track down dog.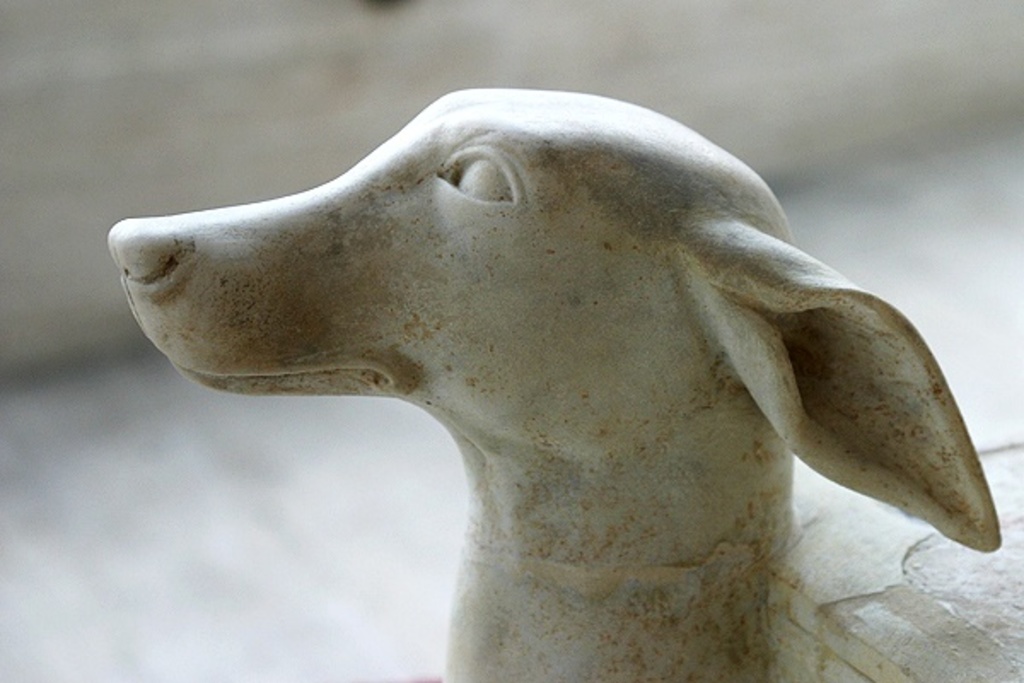
Tracked to 108:84:1022:681.
